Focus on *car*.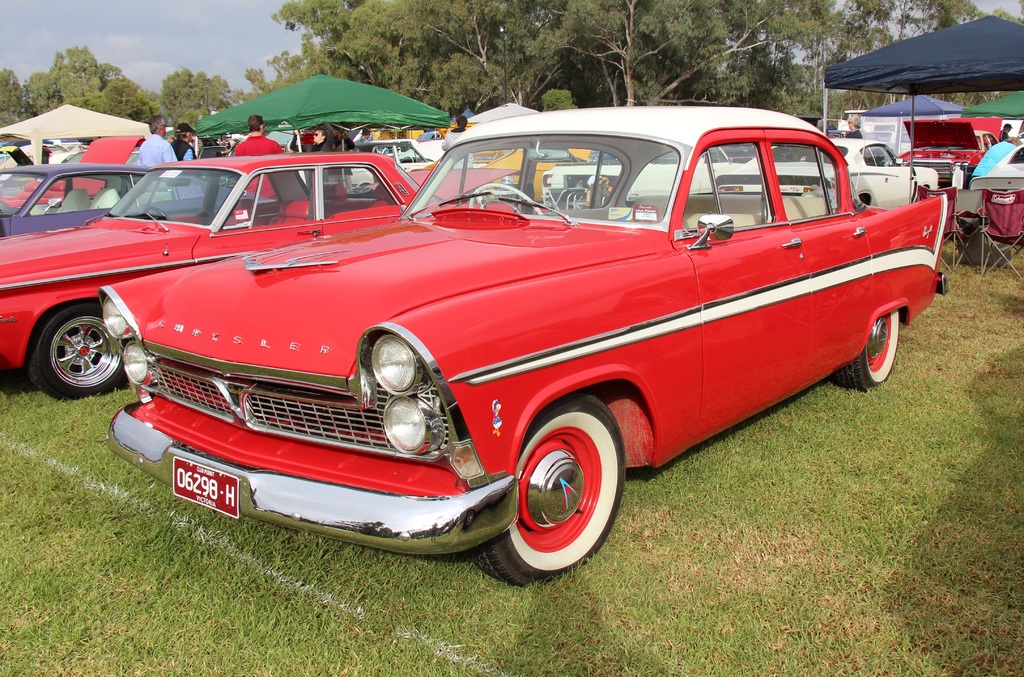
Focused at locate(0, 147, 525, 406).
